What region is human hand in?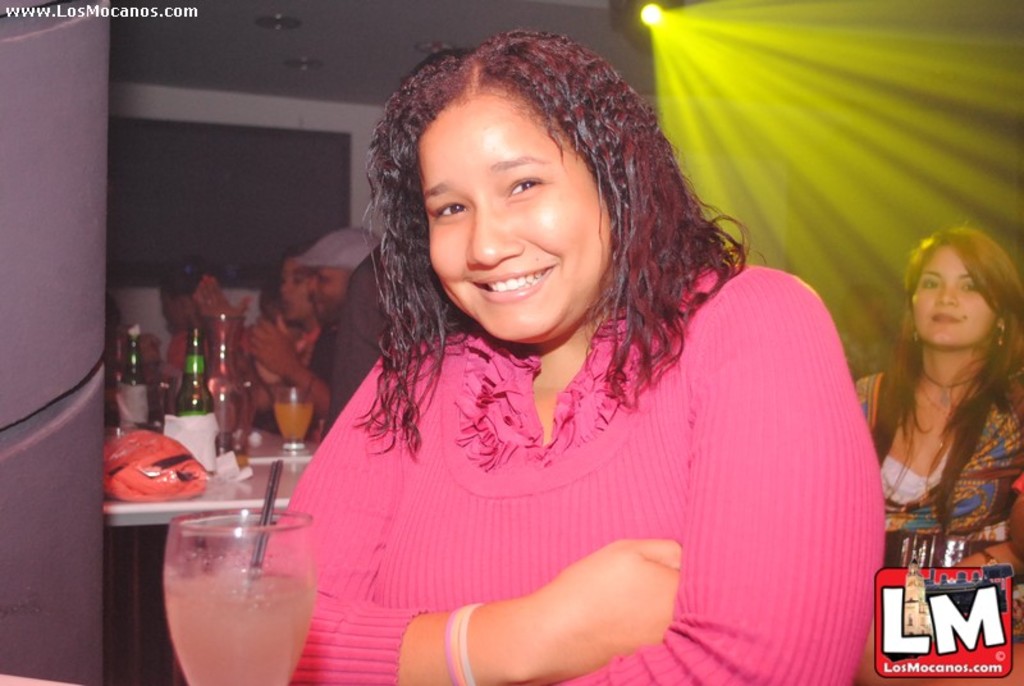
252, 360, 287, 392.
